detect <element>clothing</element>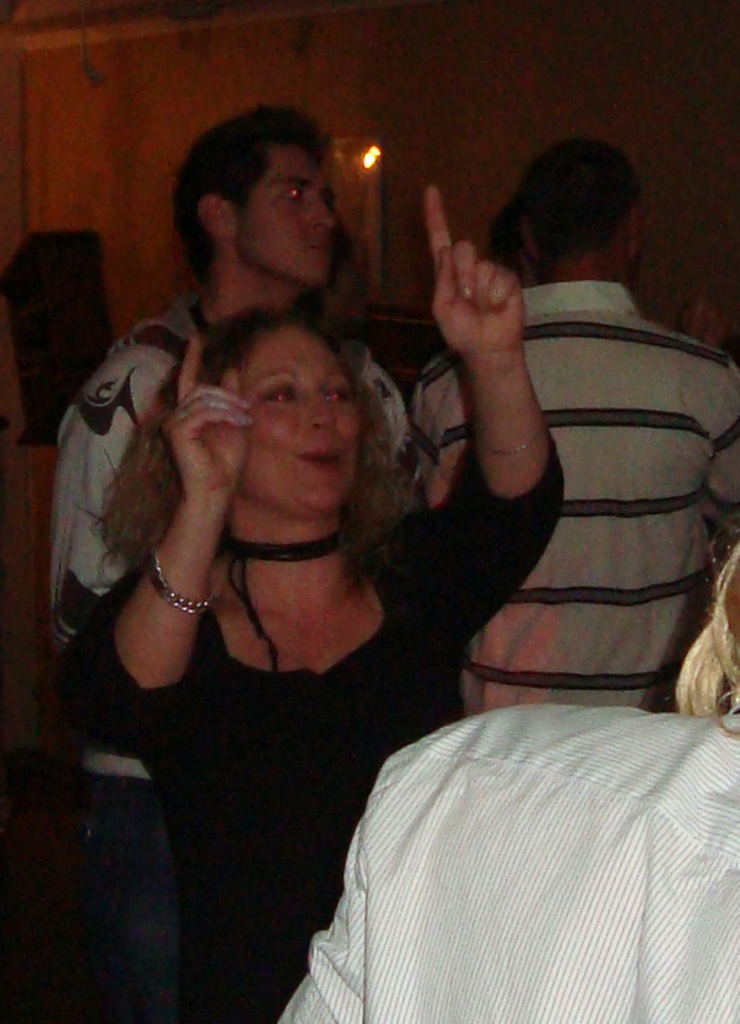
left=29, top=285, right=421, bottom=631
